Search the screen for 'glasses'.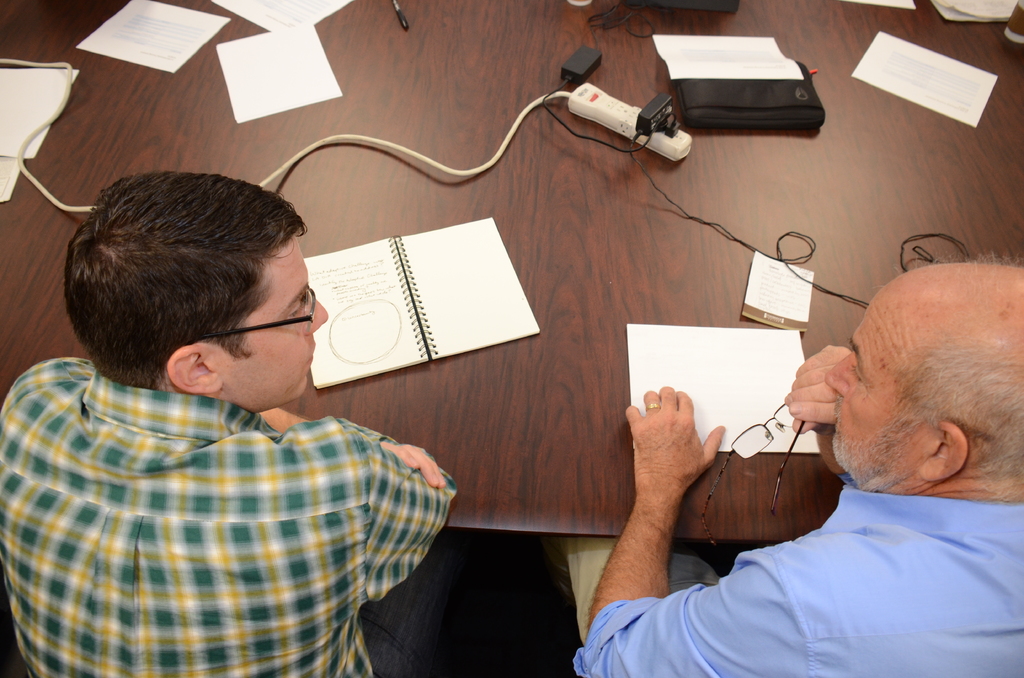
Found at detection(700, 402, 809, 547).
